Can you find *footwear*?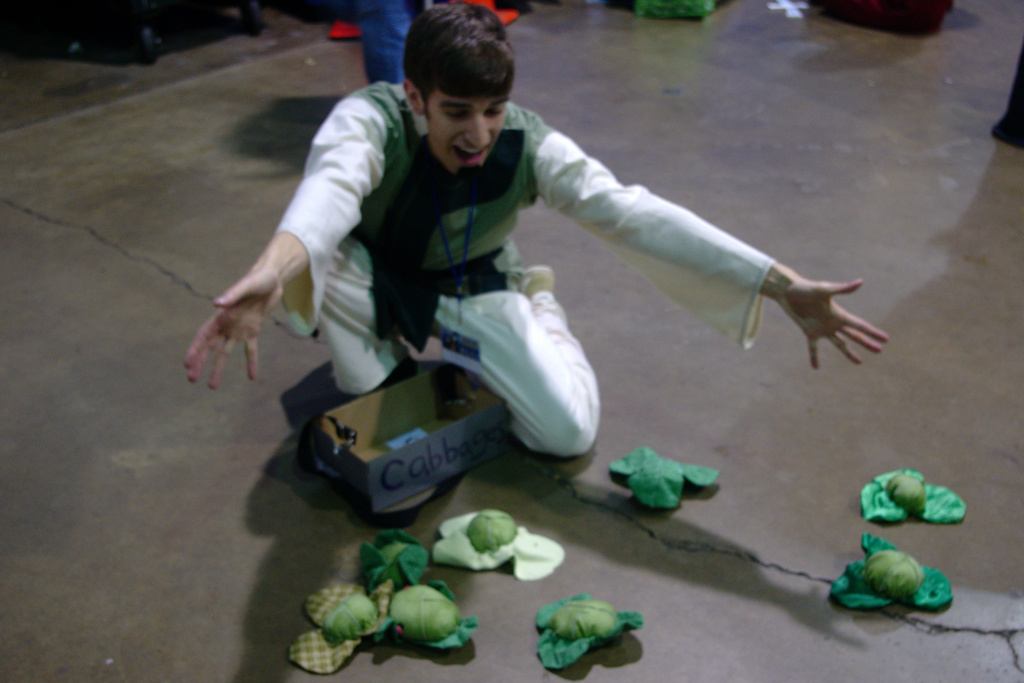
Yes, bounding box: x1=513 y1=261 x2=562 y2=300.
